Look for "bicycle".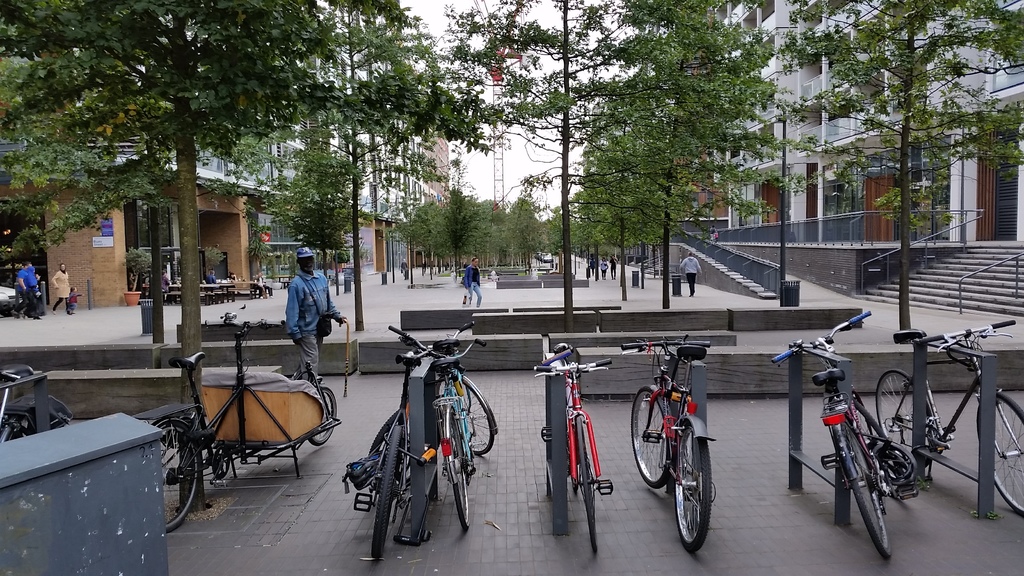
Found: {"left": 422, "top": 322, "right": 473, "bottom": 456}.
